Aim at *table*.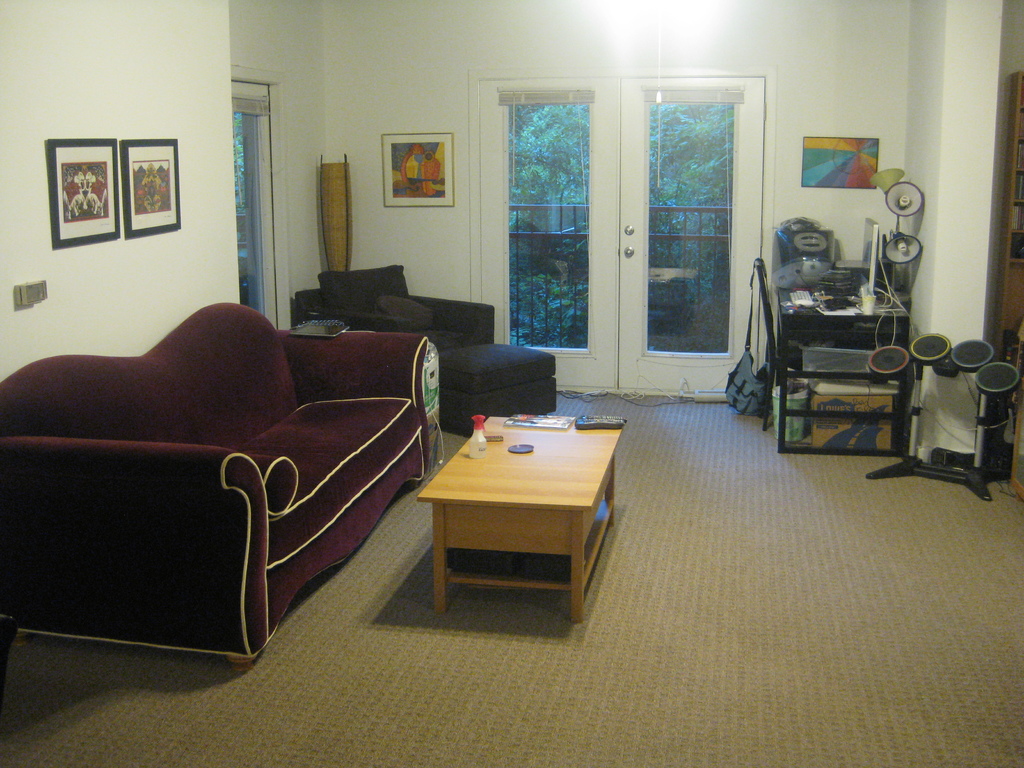
Aimed at x1=442 y1=382 x2=653 y2=630.
